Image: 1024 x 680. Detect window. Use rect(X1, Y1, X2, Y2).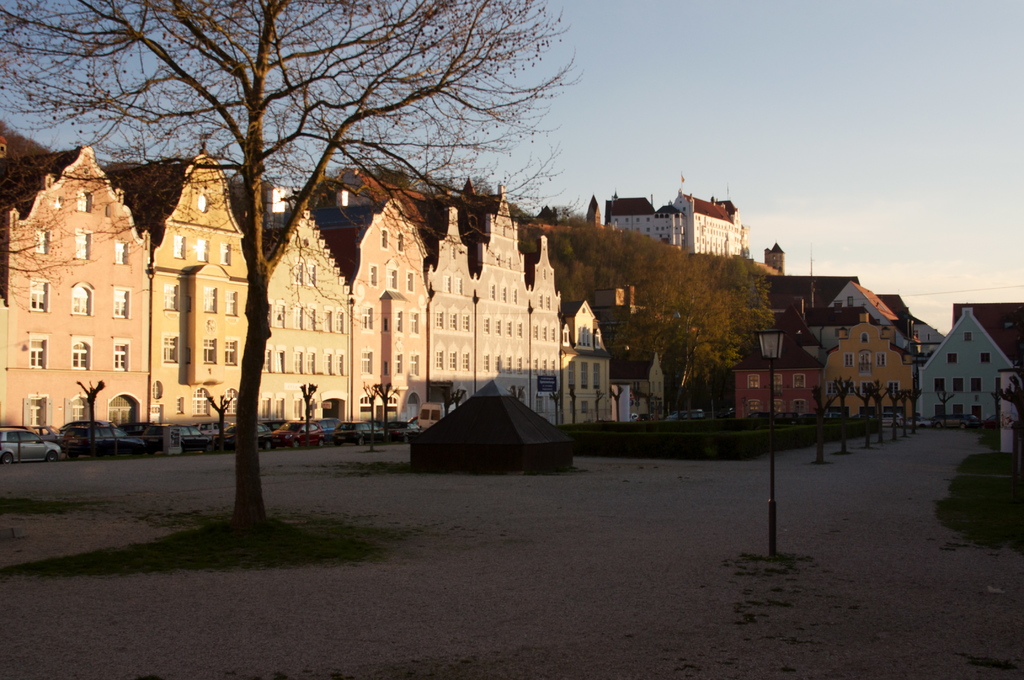
rect(840, 380, 856, 395).
